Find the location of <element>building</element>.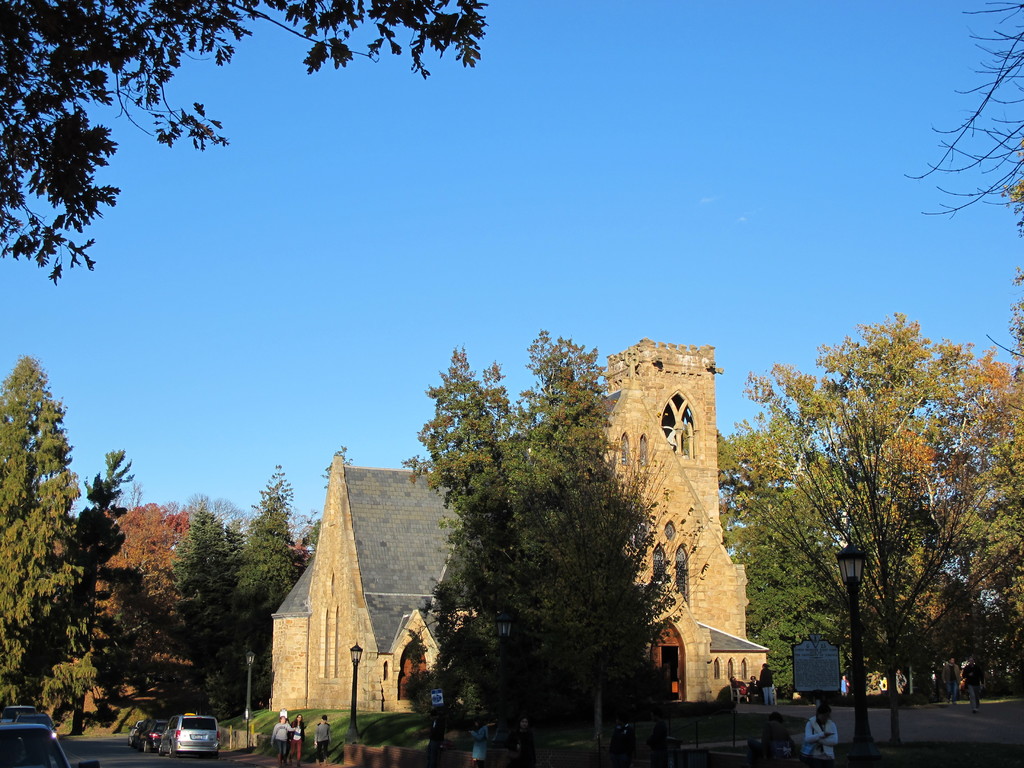
Location: [269, 335, 773, 716].
